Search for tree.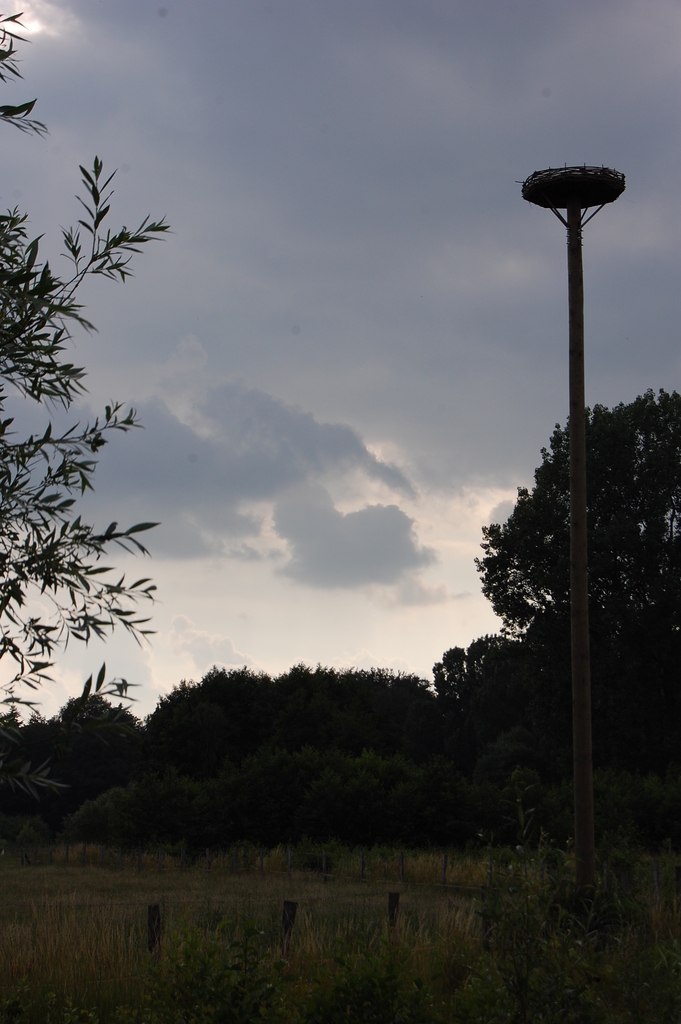
Found at 467, 388, 680, 696.
